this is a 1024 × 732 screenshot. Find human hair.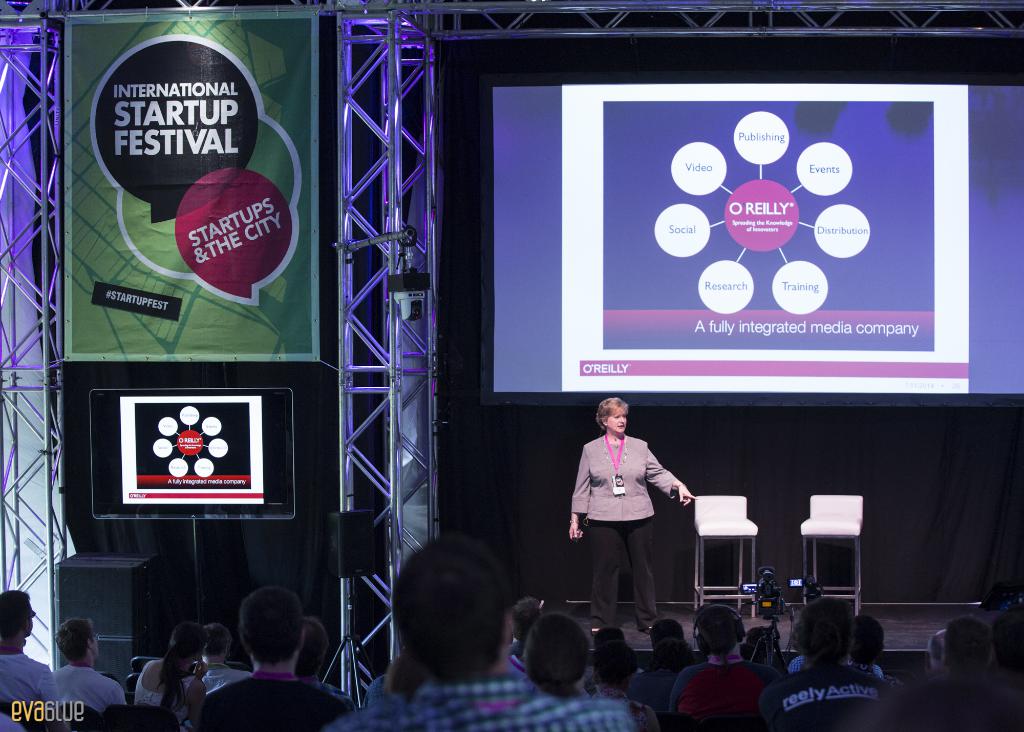
Bounding box: <bbox>736, 628, 778, 665</bbox>.
